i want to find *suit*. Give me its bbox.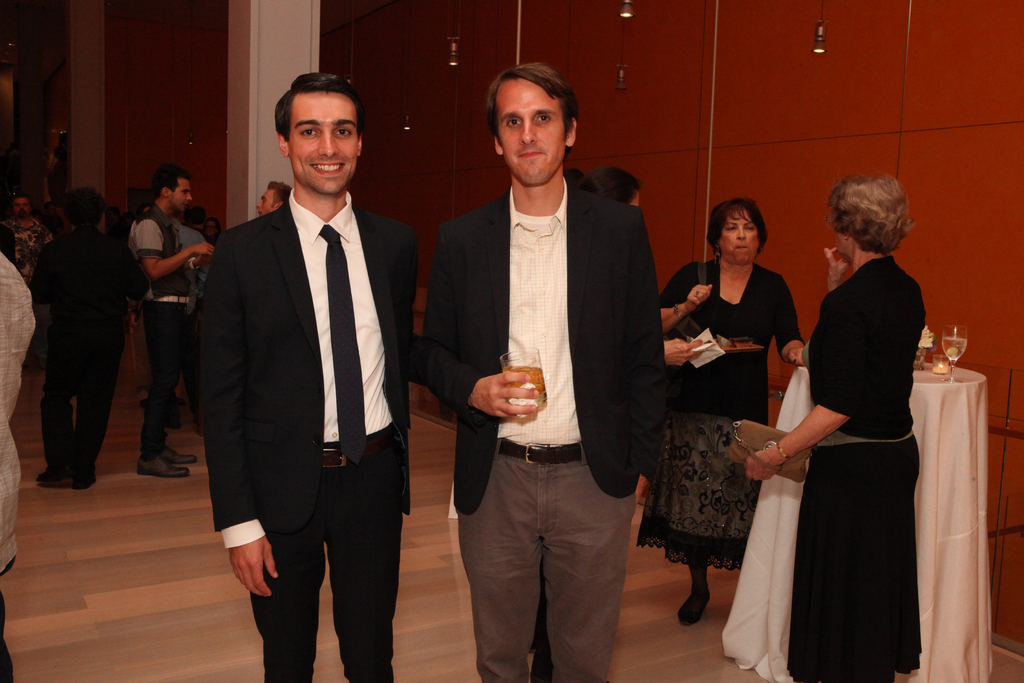
440,75,669,675.
